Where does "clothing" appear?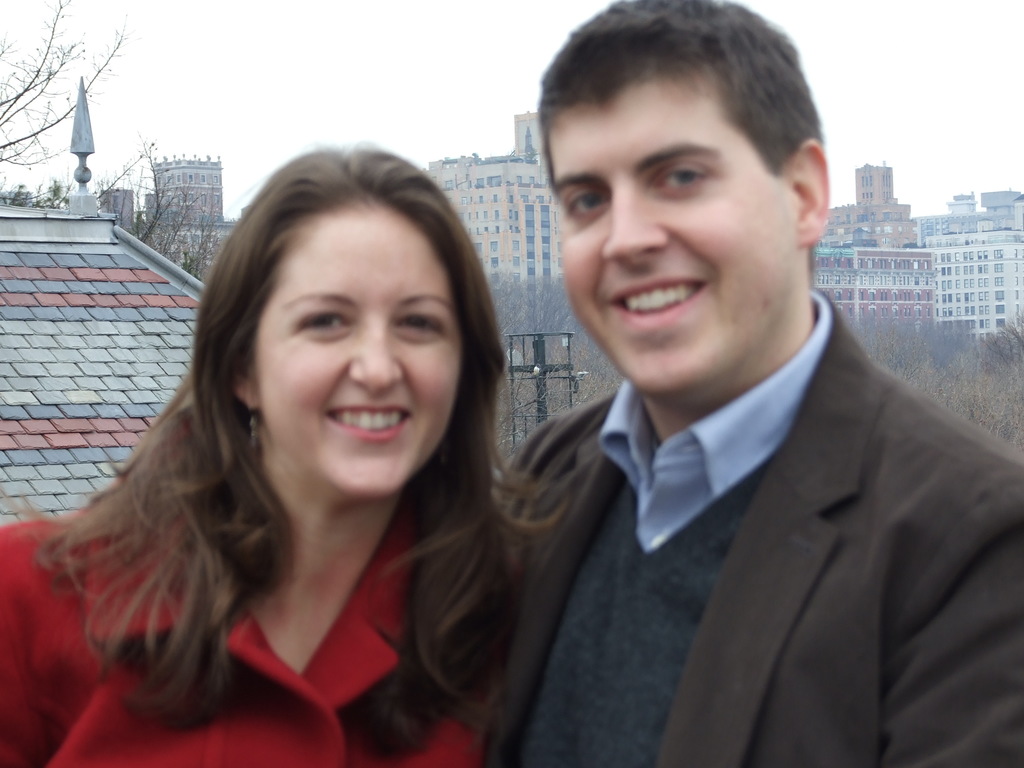
Appears at box=[481, 294, 1023, 767].
